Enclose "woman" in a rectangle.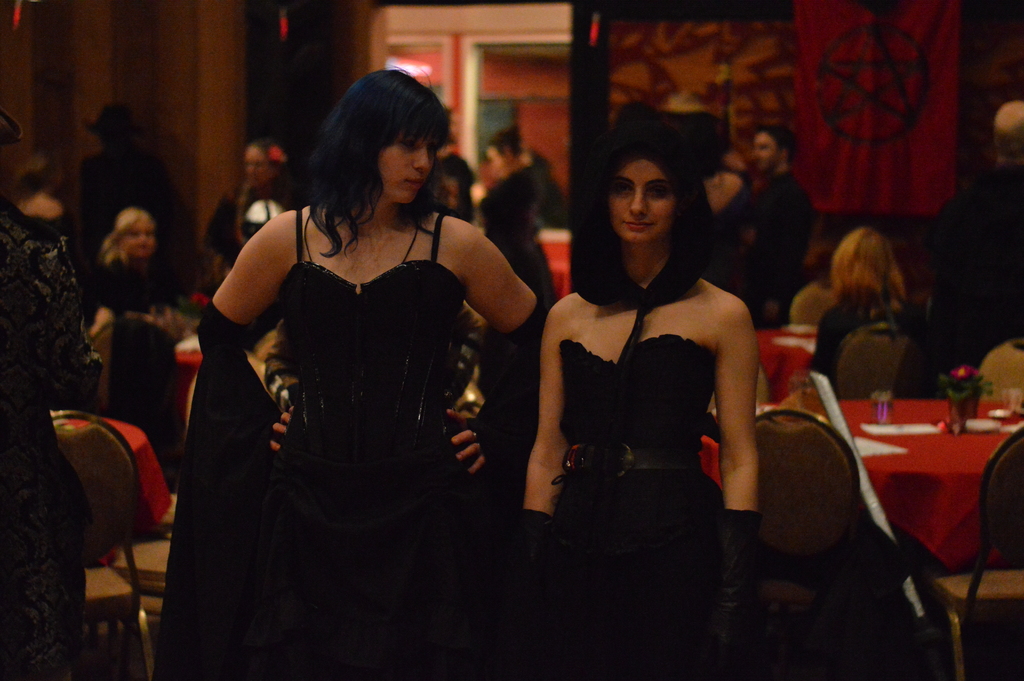
{"x1": 817, "y1": 229, "x2": 942, "y2": 390}.
